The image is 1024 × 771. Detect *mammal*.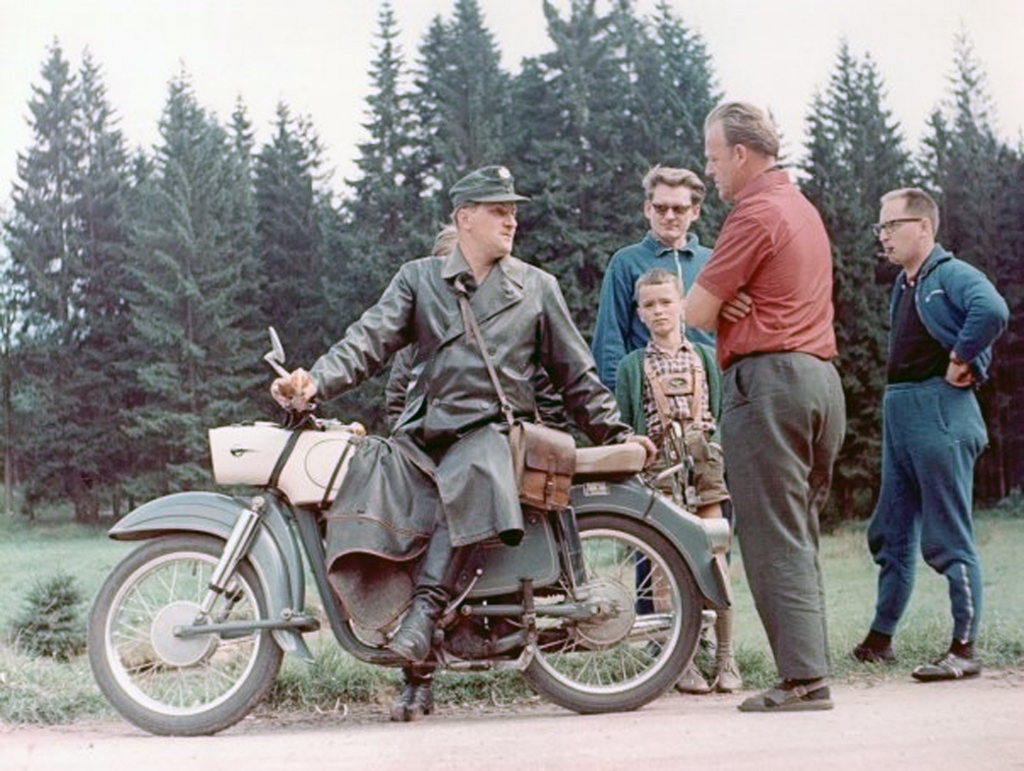
Detection: 680:99:835:714.
